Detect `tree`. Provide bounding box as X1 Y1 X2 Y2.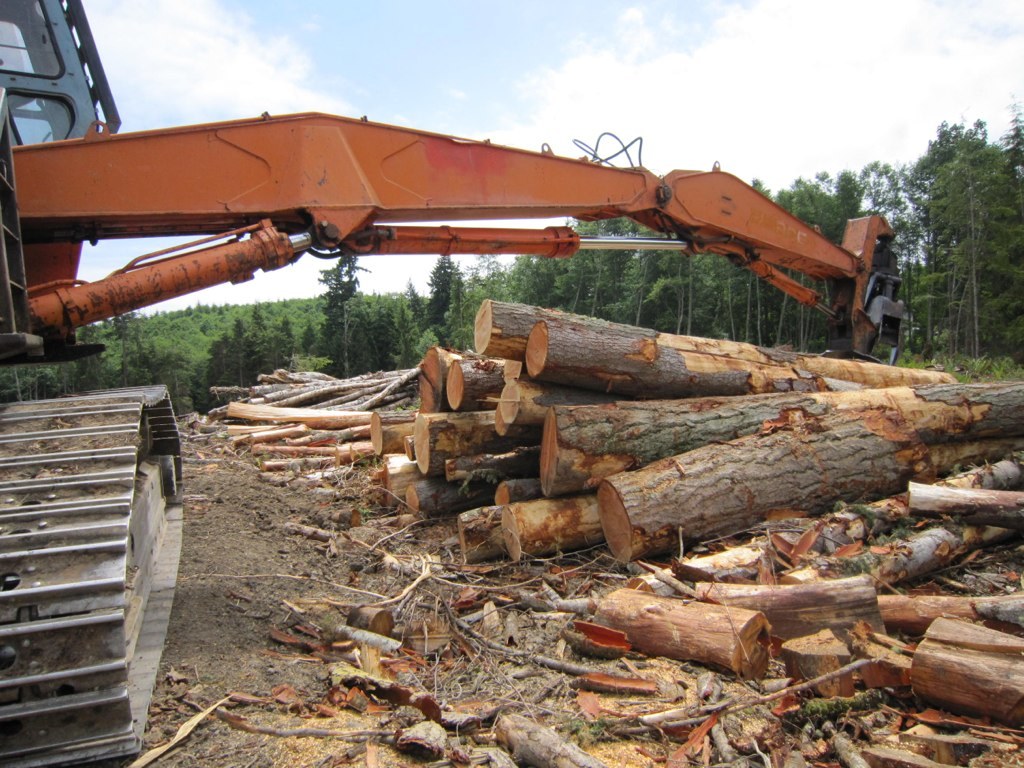
422 255 469 329.
